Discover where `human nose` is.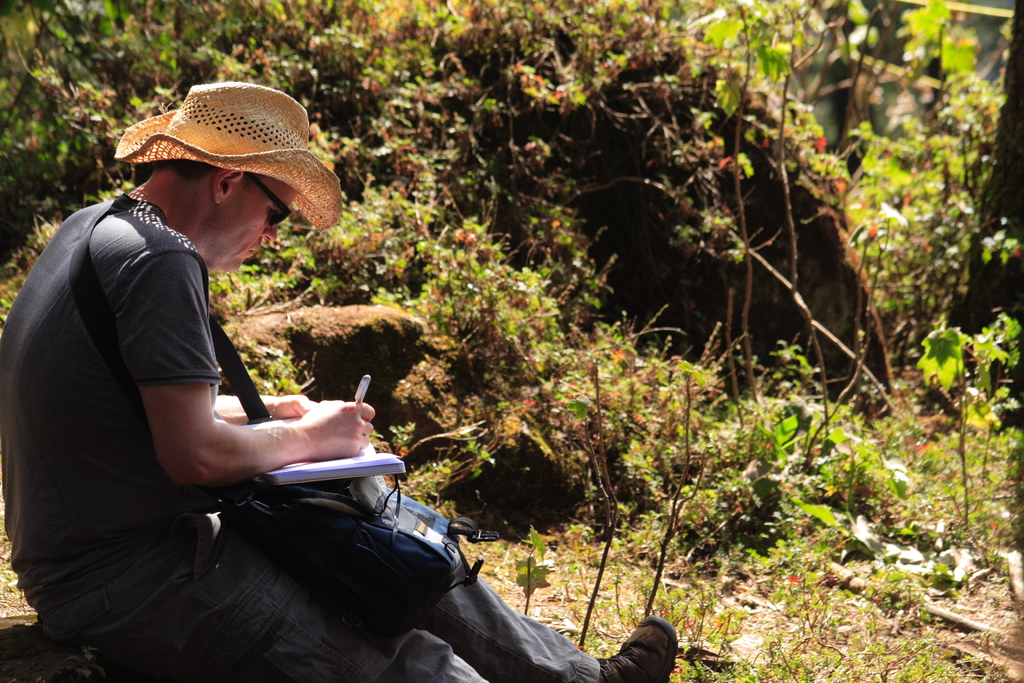
Discovered at l=260, t=223, r=276, b=242.
